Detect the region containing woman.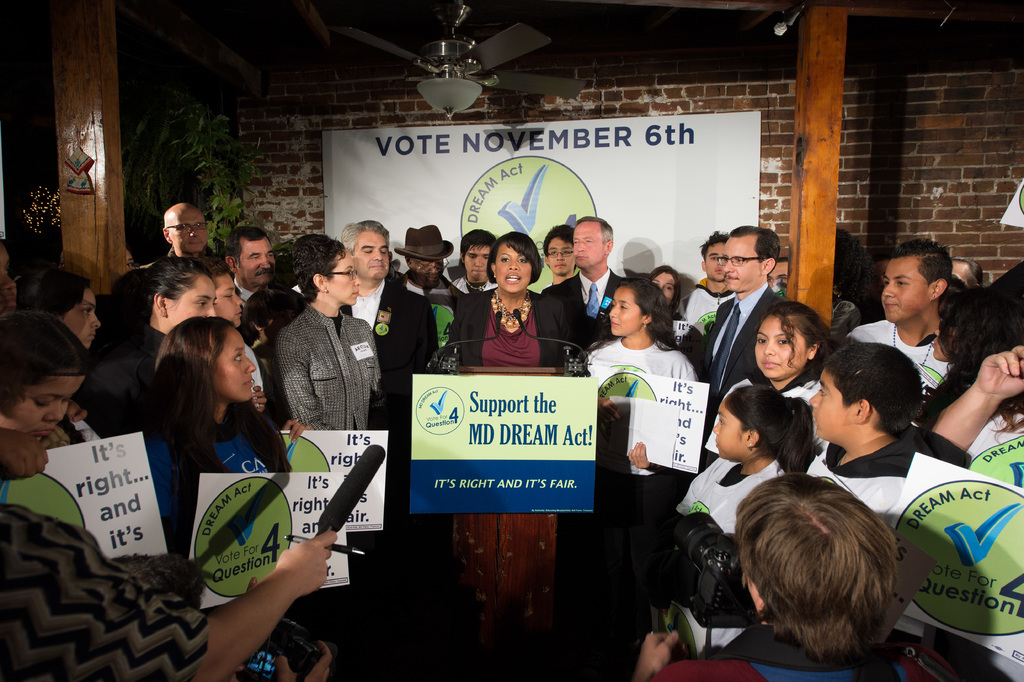
703,302,828,465.
